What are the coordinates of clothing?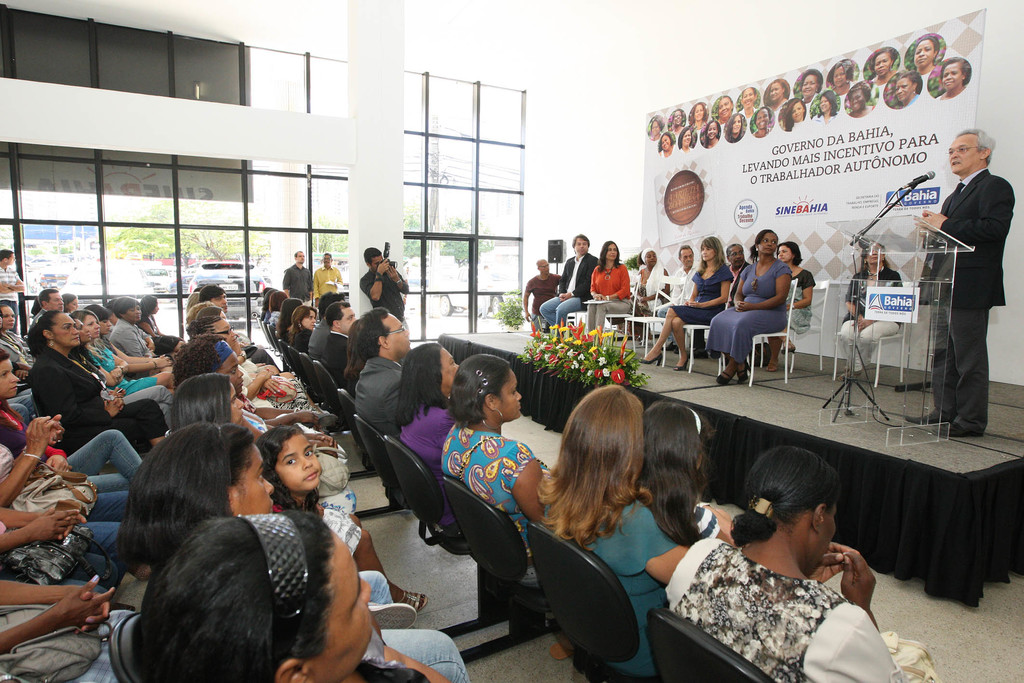
[x1=362, y1=261, x2=410, y2=324].
